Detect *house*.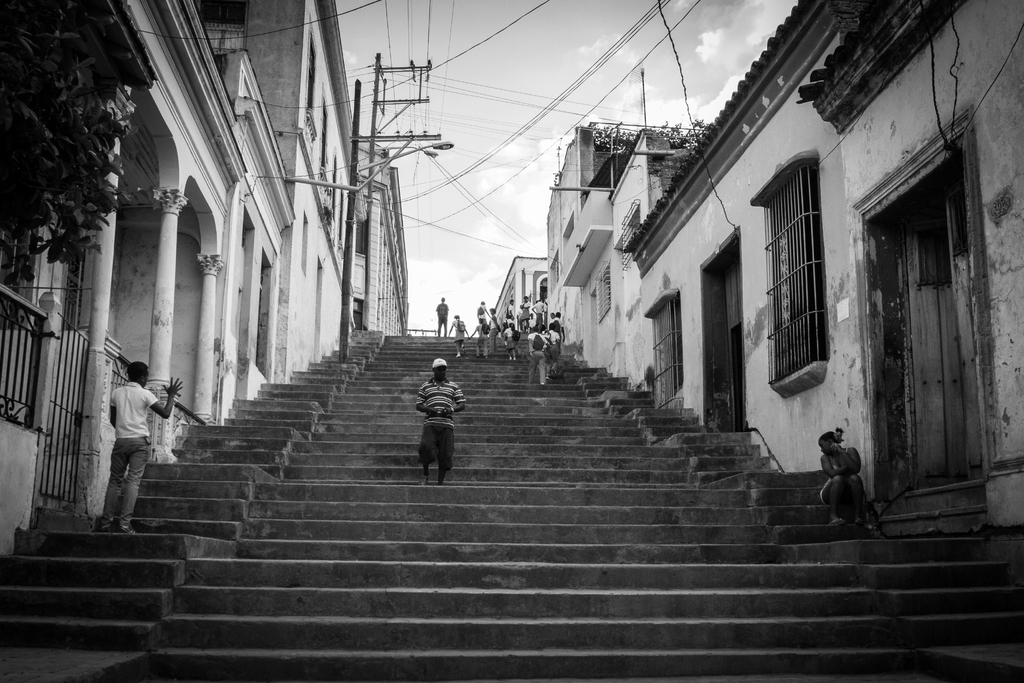
Detected at 621:0:1023:539.
